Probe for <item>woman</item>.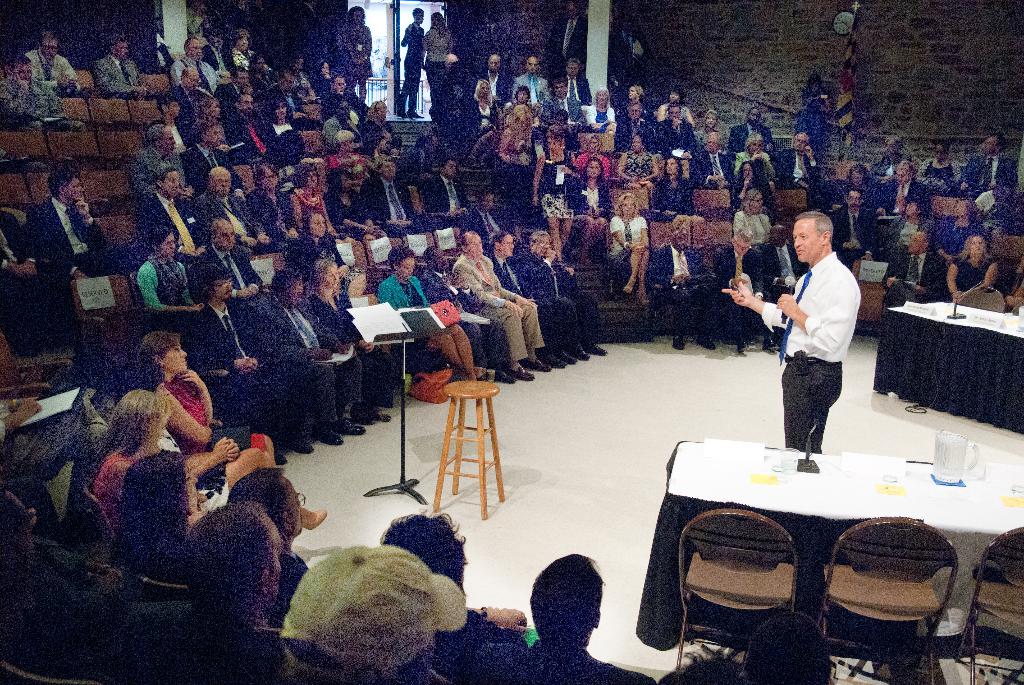
Probe result: crop(463, 76, 502, 172).
